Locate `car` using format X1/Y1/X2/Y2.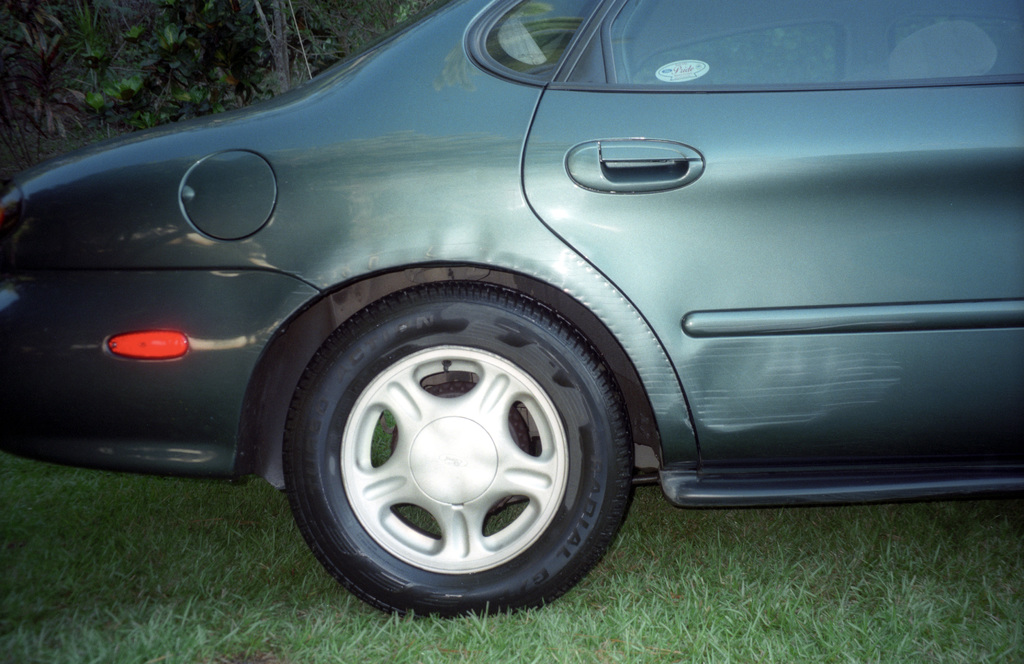
49/0/970/634.
